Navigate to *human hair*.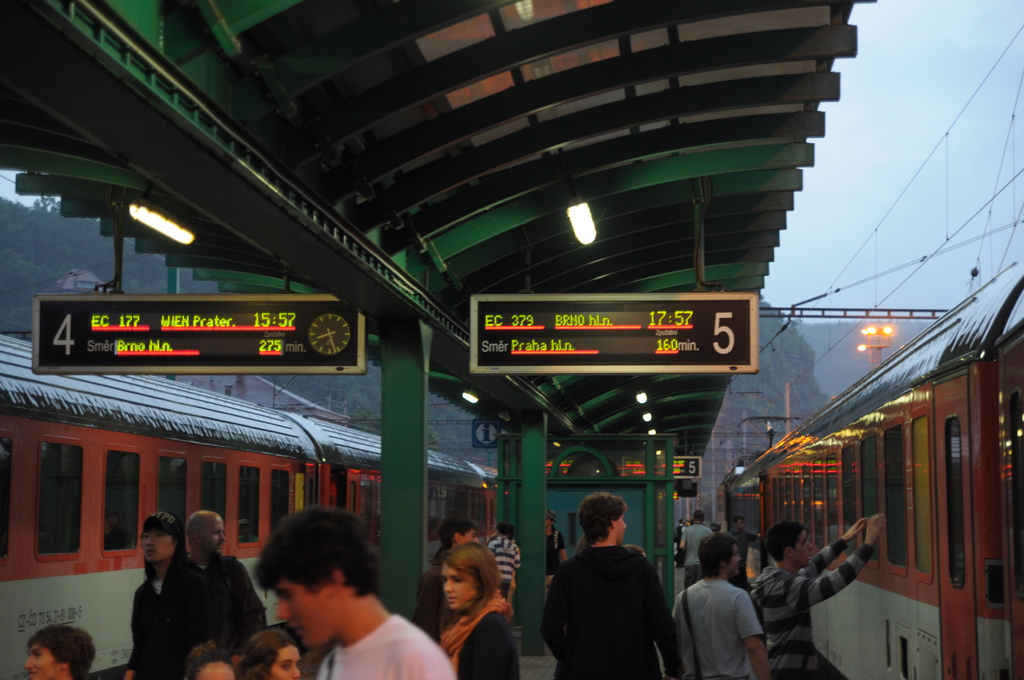
Navigation target: <bbox>694, 511, 707, 521</bbox>.
